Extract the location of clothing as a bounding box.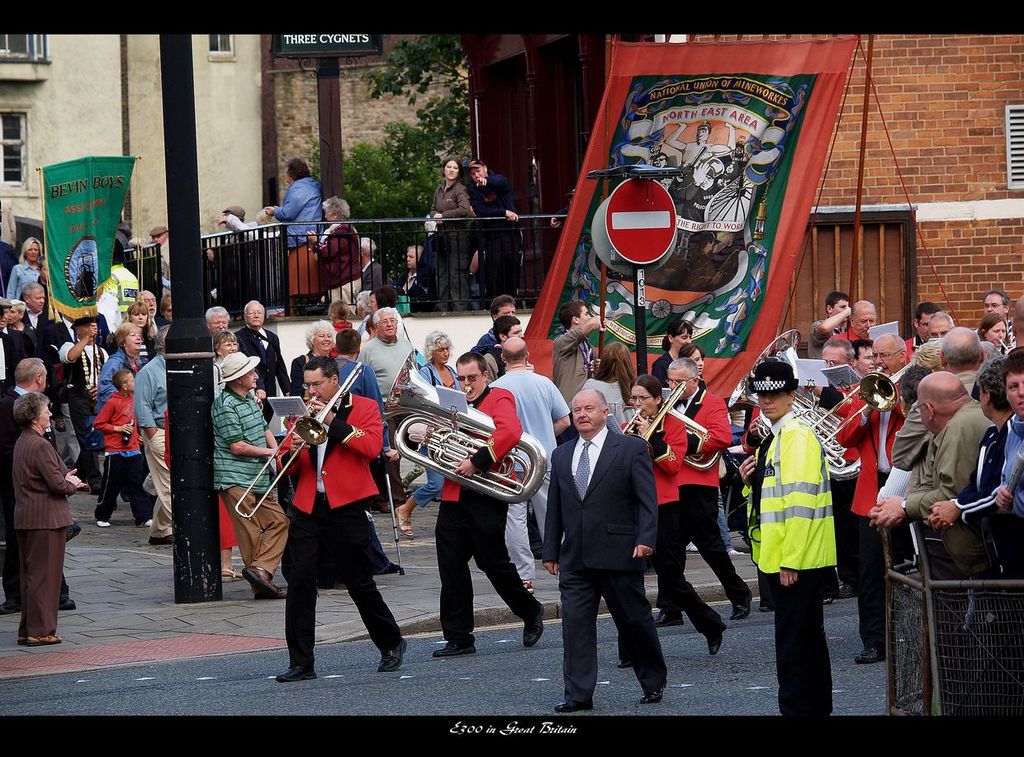
88,390,152,525.
